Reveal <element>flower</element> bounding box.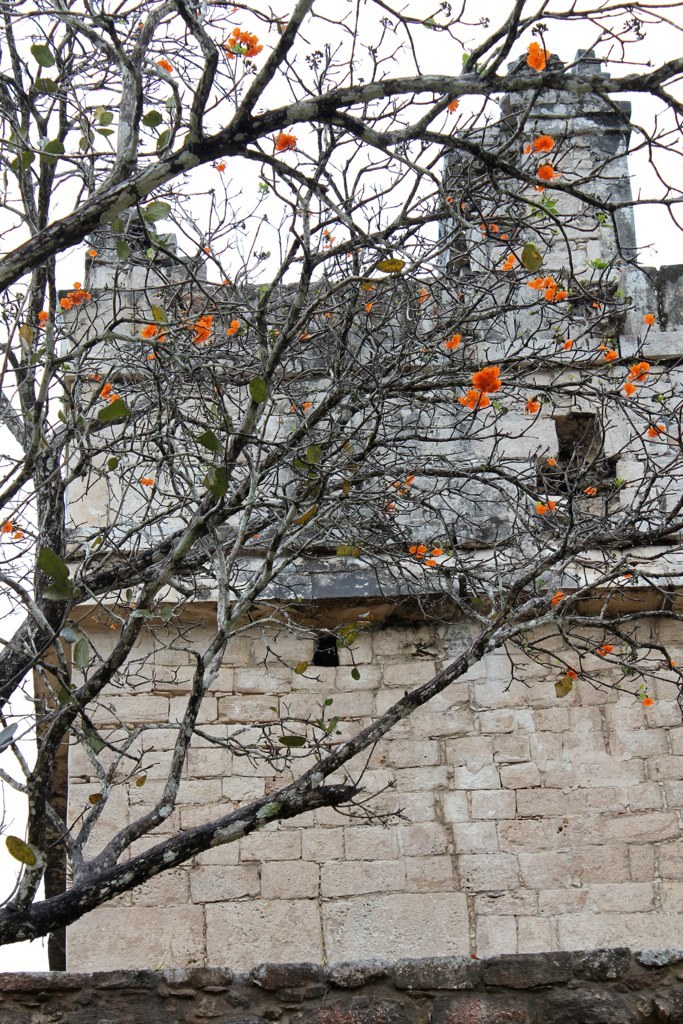
Revealed: [444, 334, 460, 348].
